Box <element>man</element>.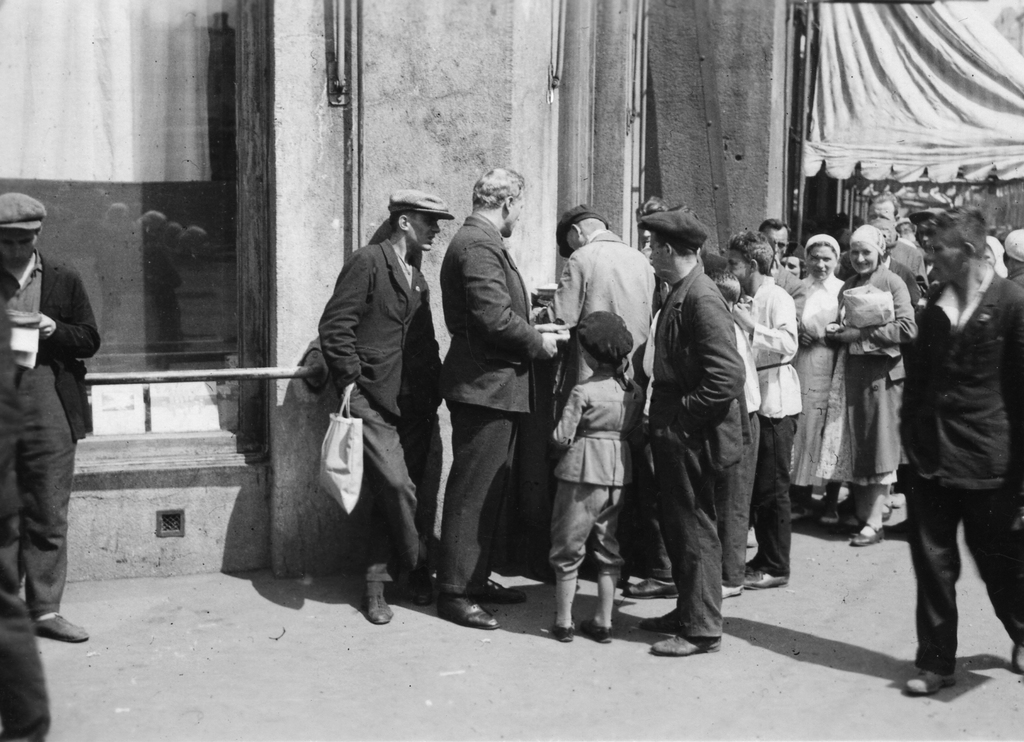
locate(0, 192, 90, 643).
